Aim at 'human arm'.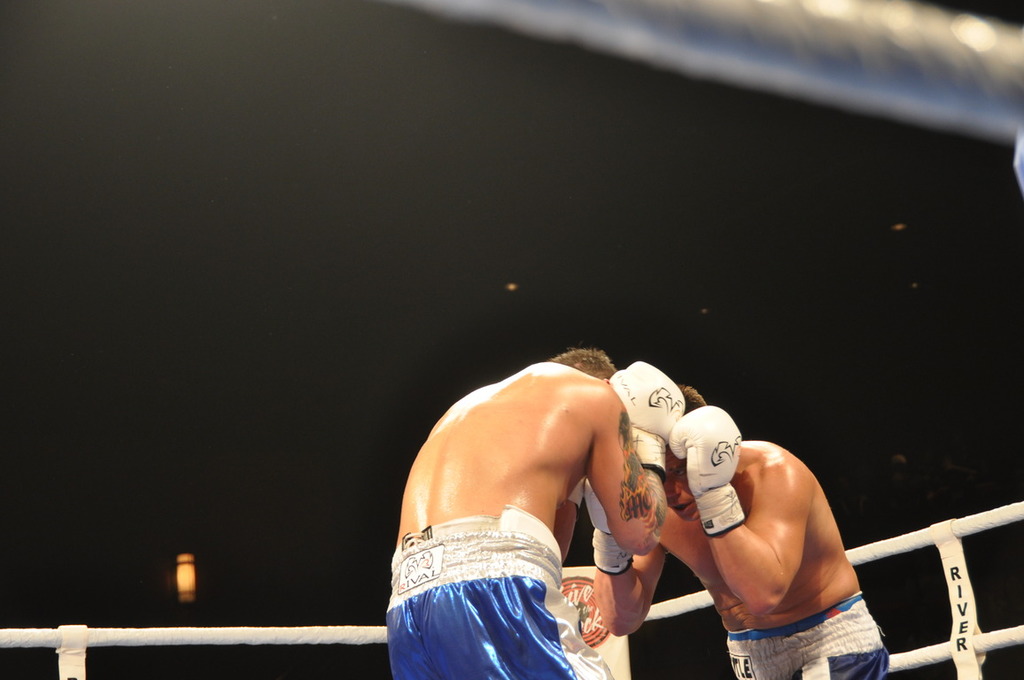
Aimed at box(586, 488, 675, 630).
